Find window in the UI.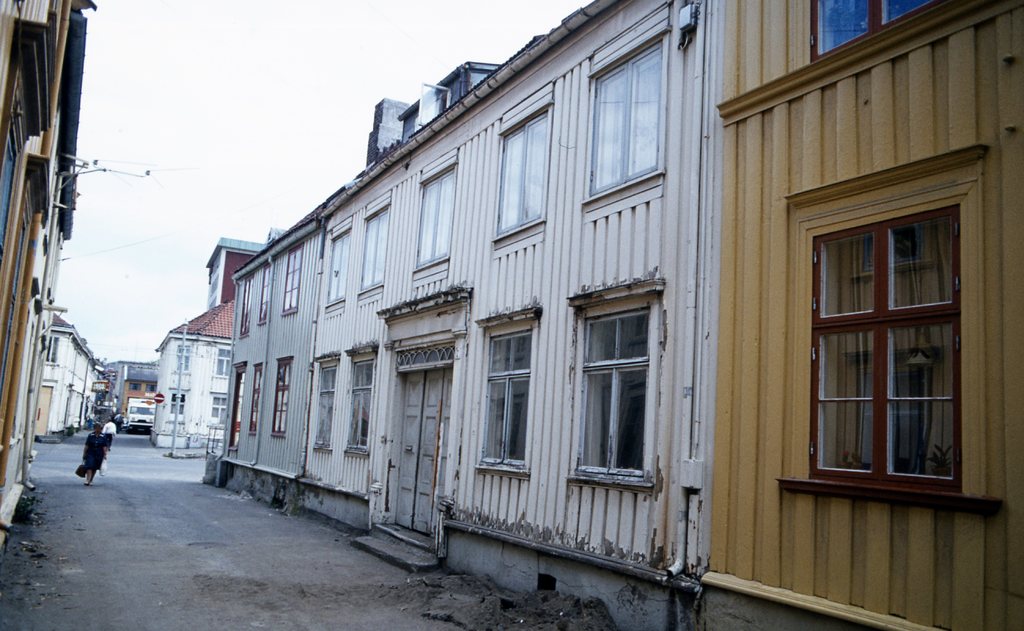
UI element at (360,211,389,299).
